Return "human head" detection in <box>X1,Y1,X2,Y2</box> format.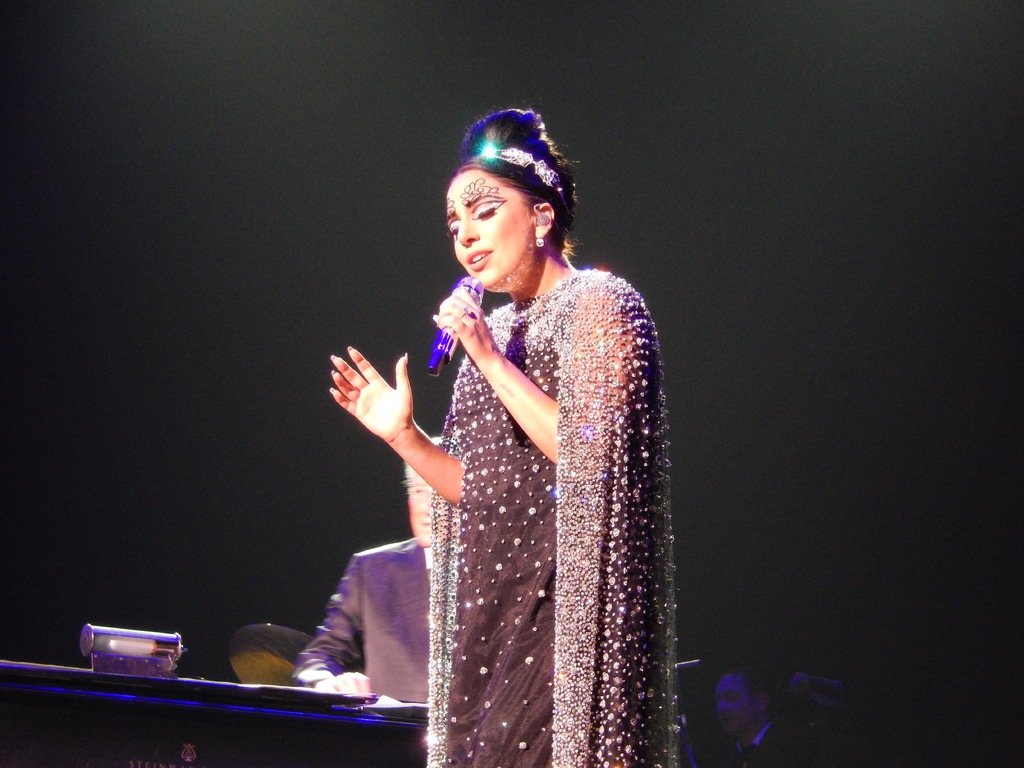
<box>404,434,440,545</box>.
